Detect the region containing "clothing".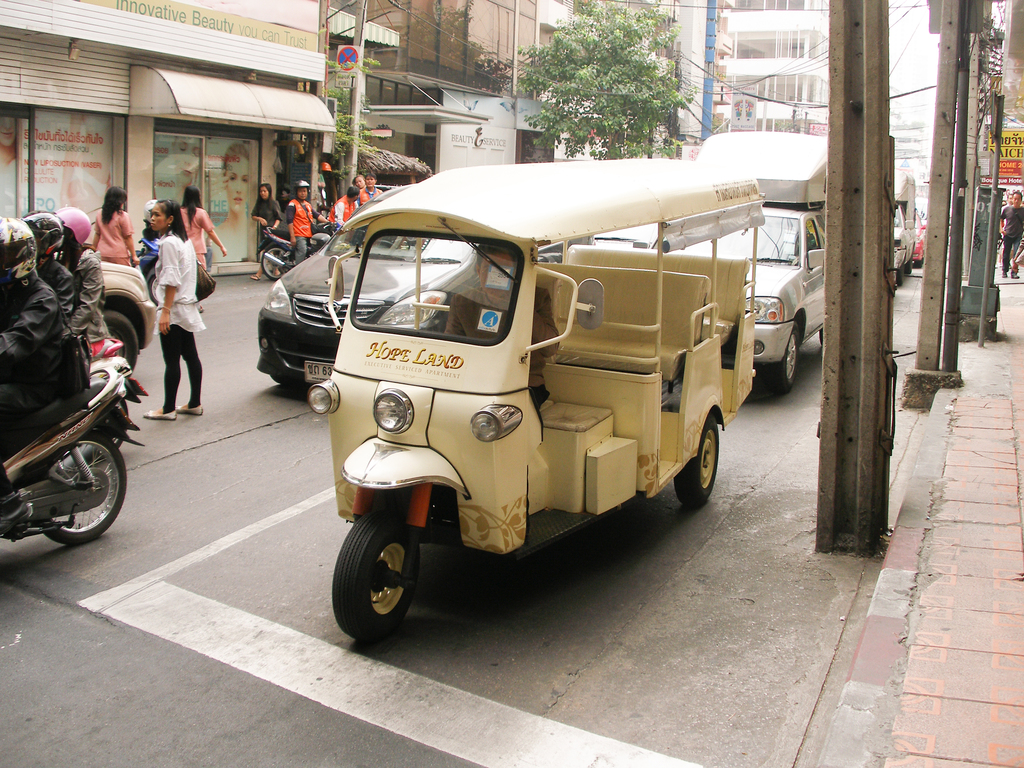
bbox=(177, 204, 211, 273).
